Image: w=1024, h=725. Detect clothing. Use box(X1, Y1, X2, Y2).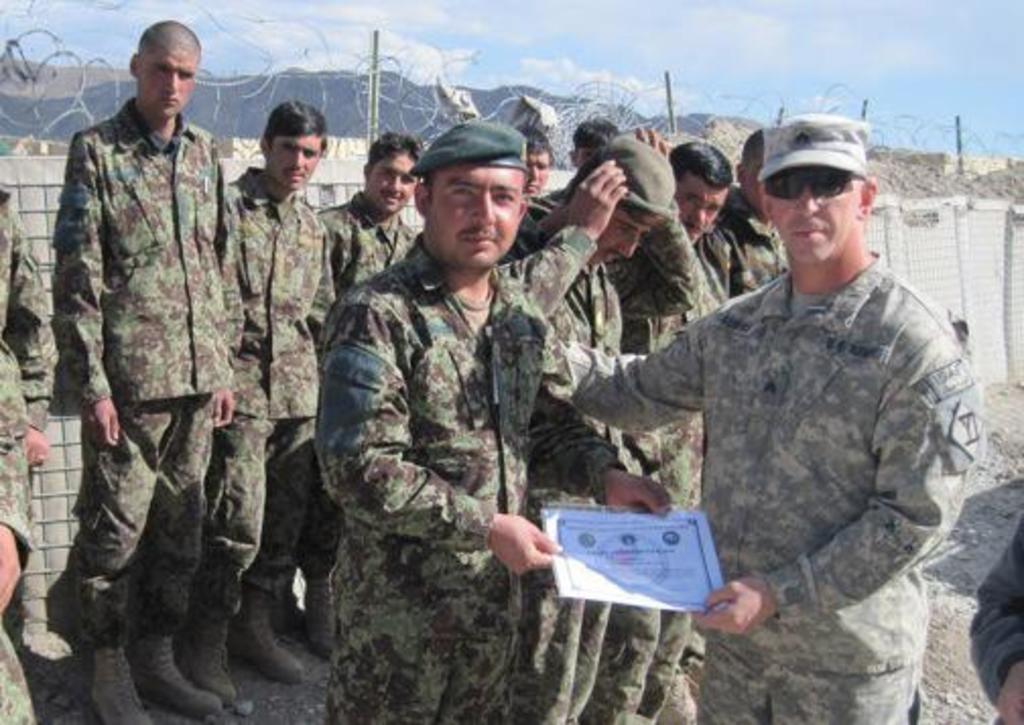
box(0, 185, 49, 422).
